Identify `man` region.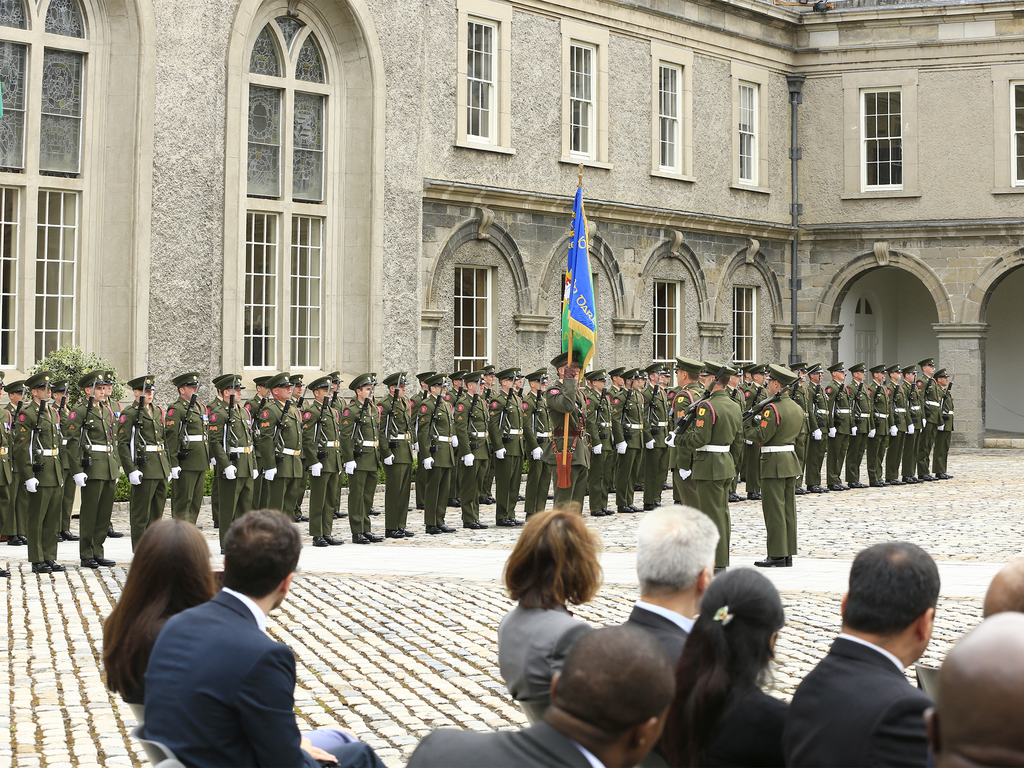
Region: Rect(413, 375, 457, 529).
